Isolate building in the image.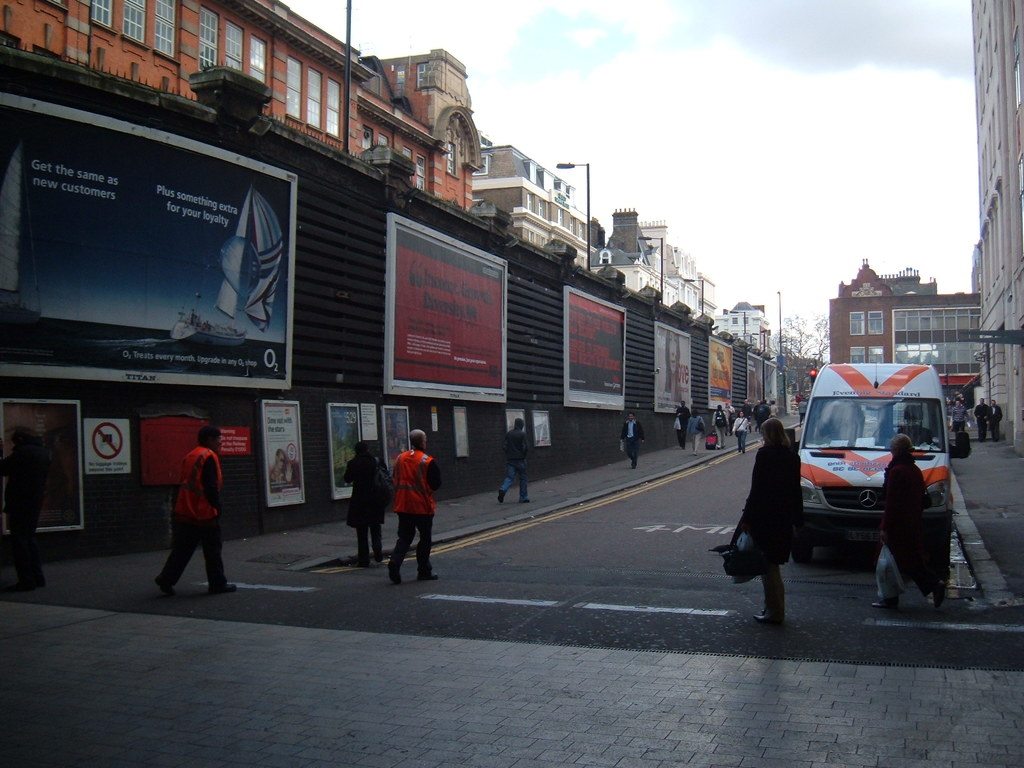
Isolated region: box=[832, 264, 982, 426].
